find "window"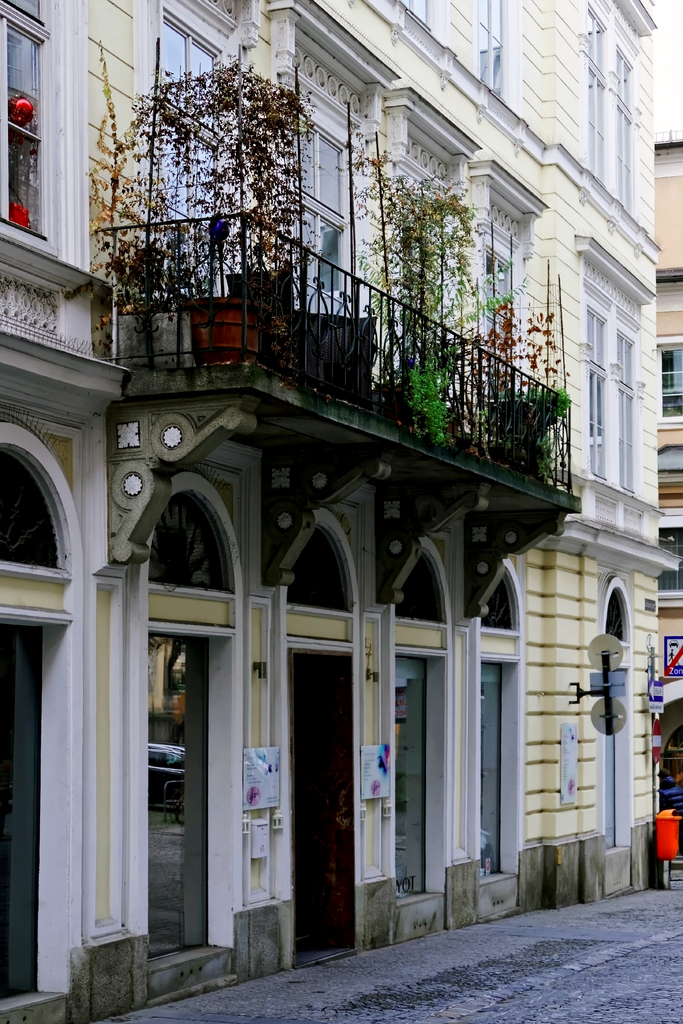
detection(575, 266, 613, 475)
